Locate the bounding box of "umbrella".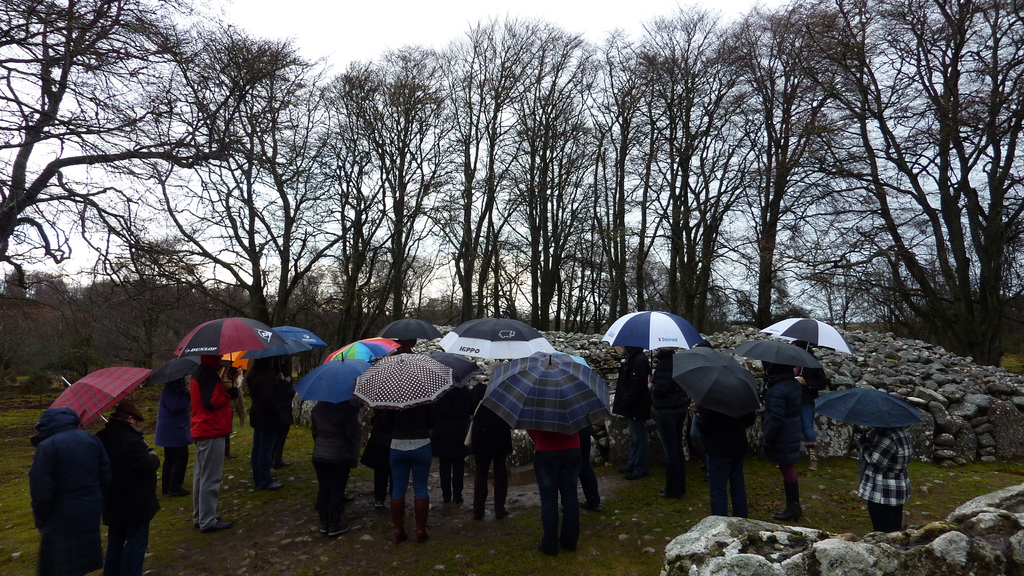
Bounding box: (left=47, top=369, right=155, bottom=424).
